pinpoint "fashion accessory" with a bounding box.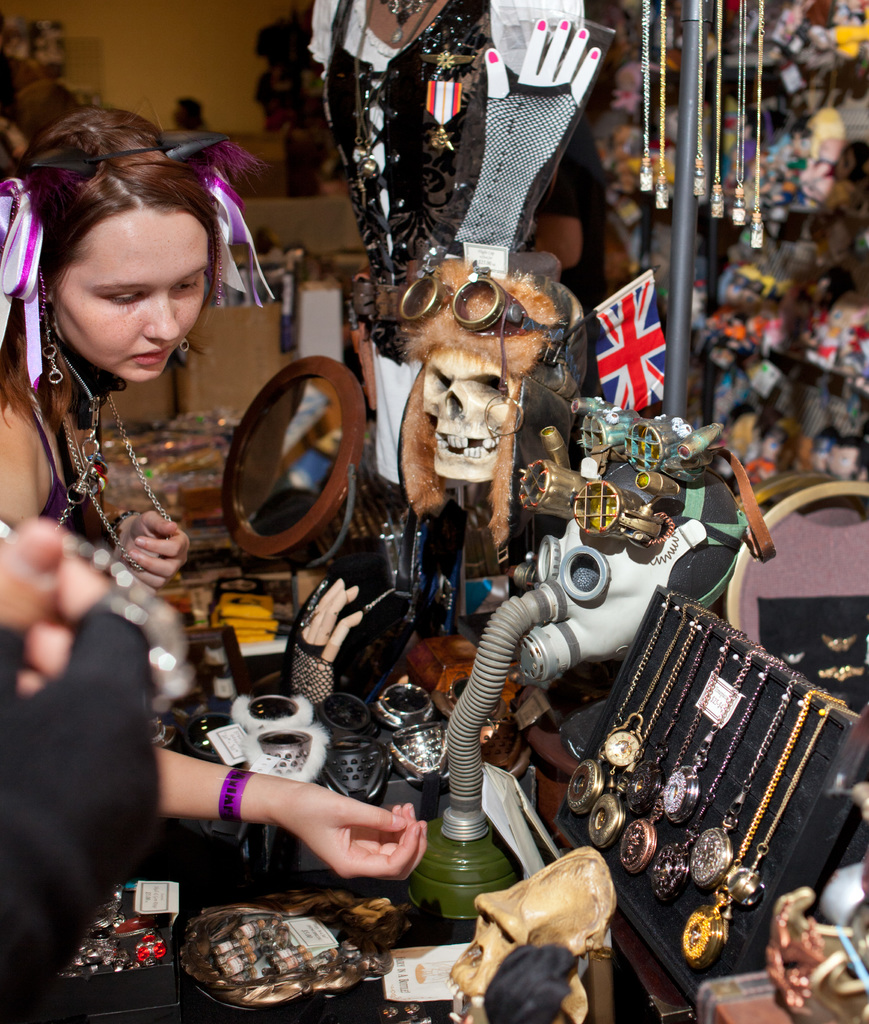
<bbox>377, 685, 451, 821</bbox>.
